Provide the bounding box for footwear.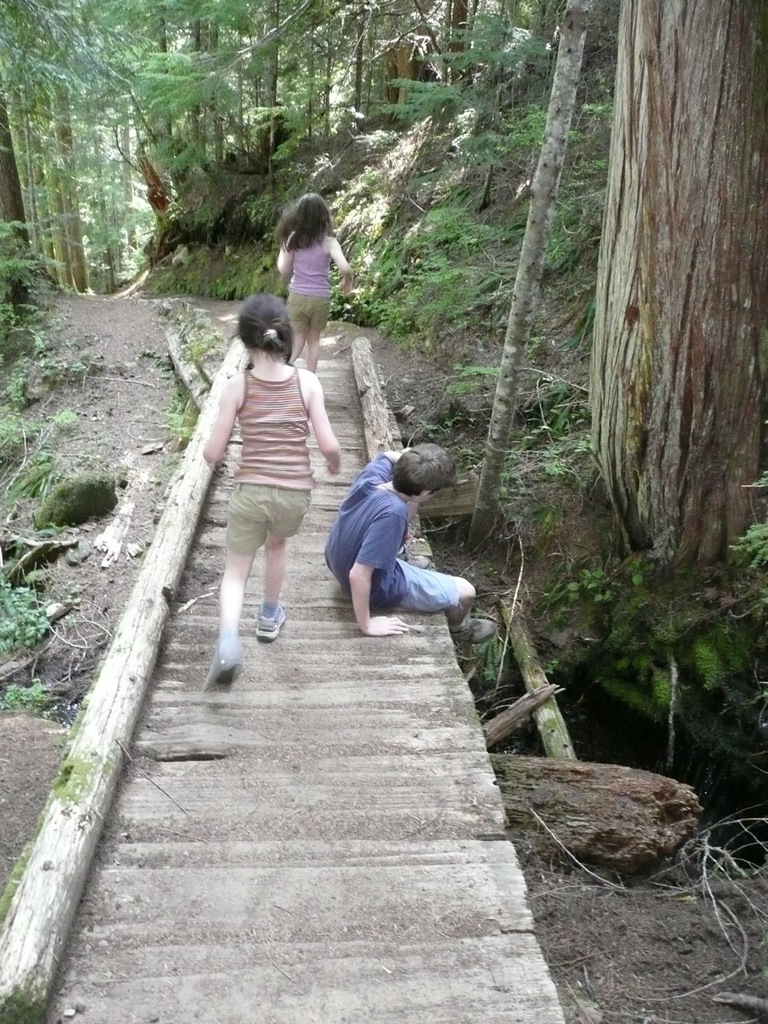
bbox=[246, 610, 286, 631].
